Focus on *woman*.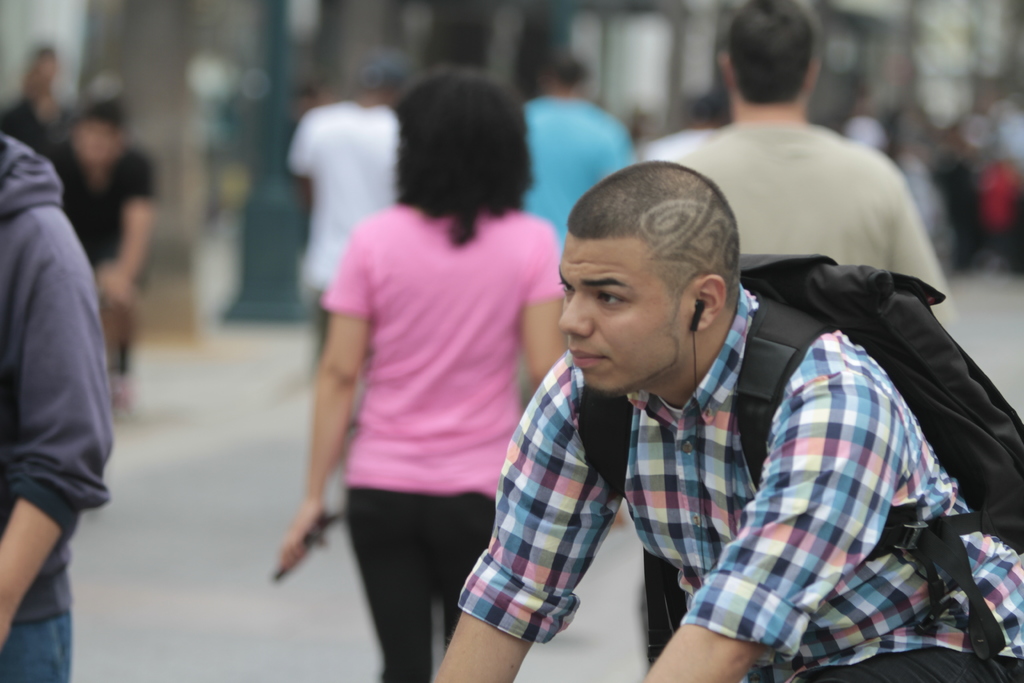
Focused at locate(278, 64, 591, 665).
